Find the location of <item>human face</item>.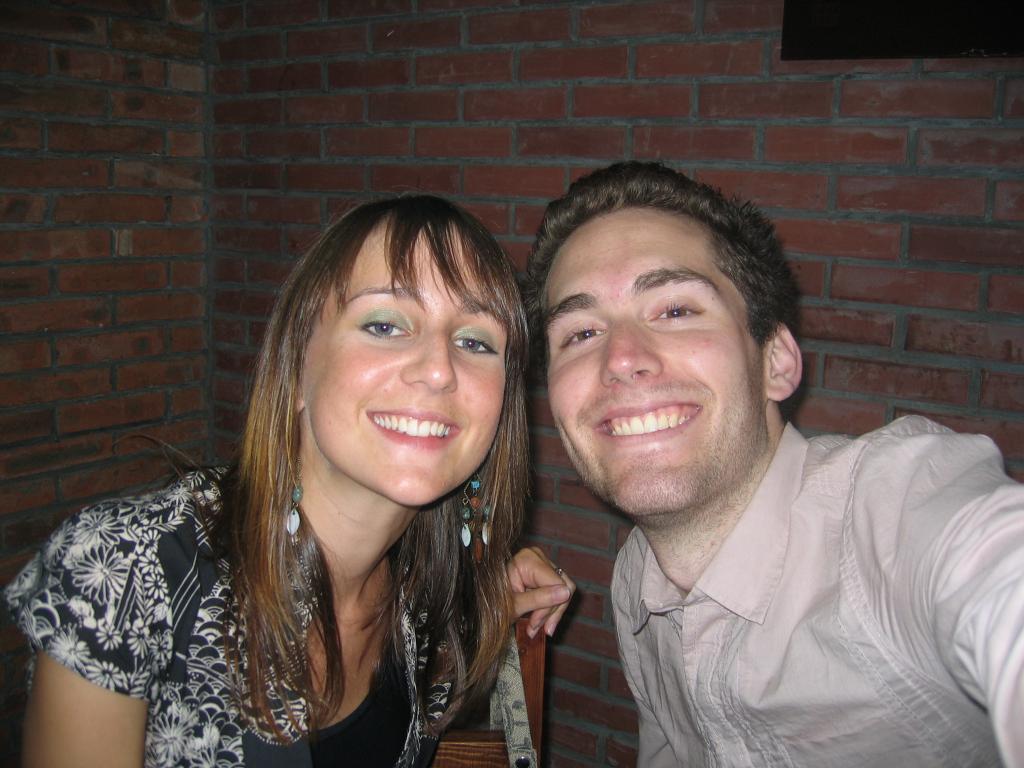
Location: box=[302, 213, 508, 508].
